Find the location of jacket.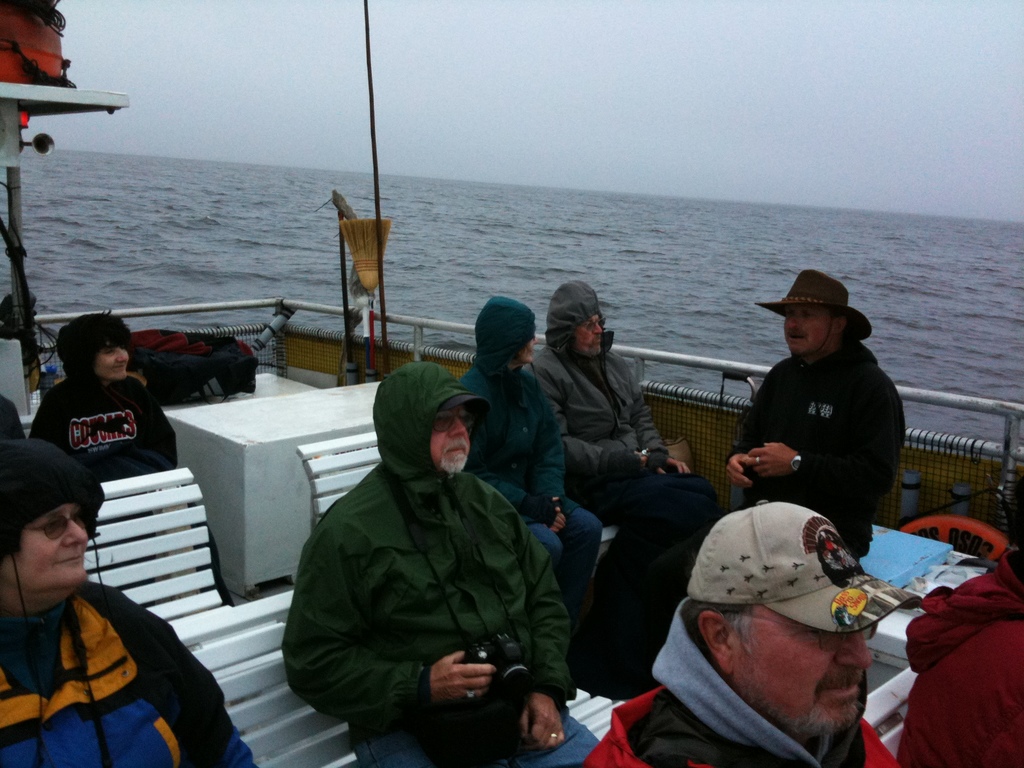
Location: BBox(576, 598, 911, 767).
